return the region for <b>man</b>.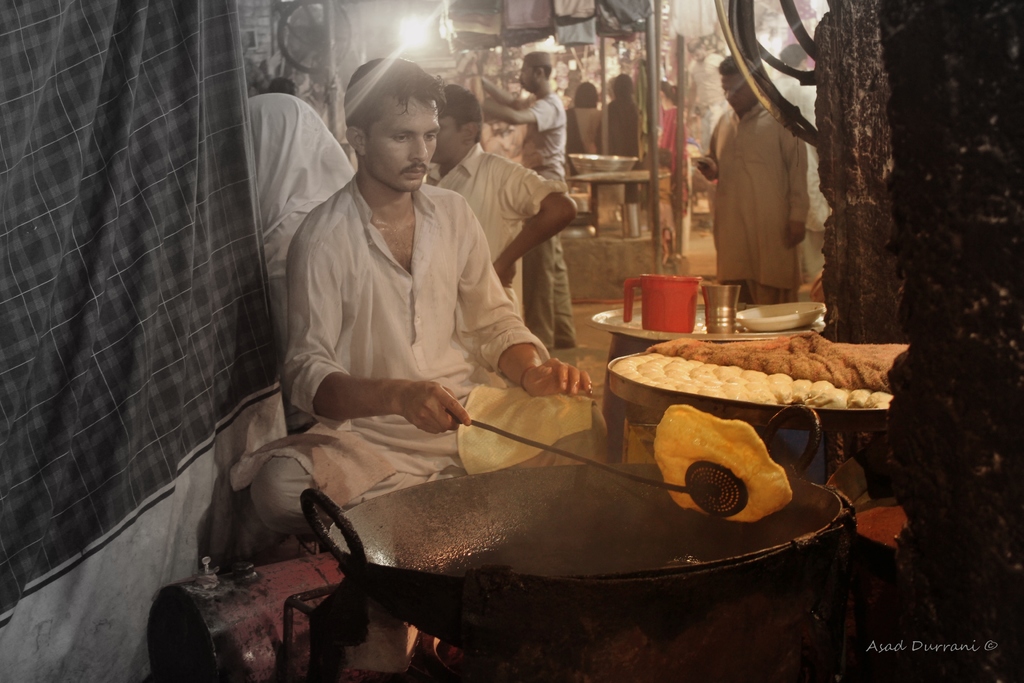
box=[200, 51, 633, 595].
